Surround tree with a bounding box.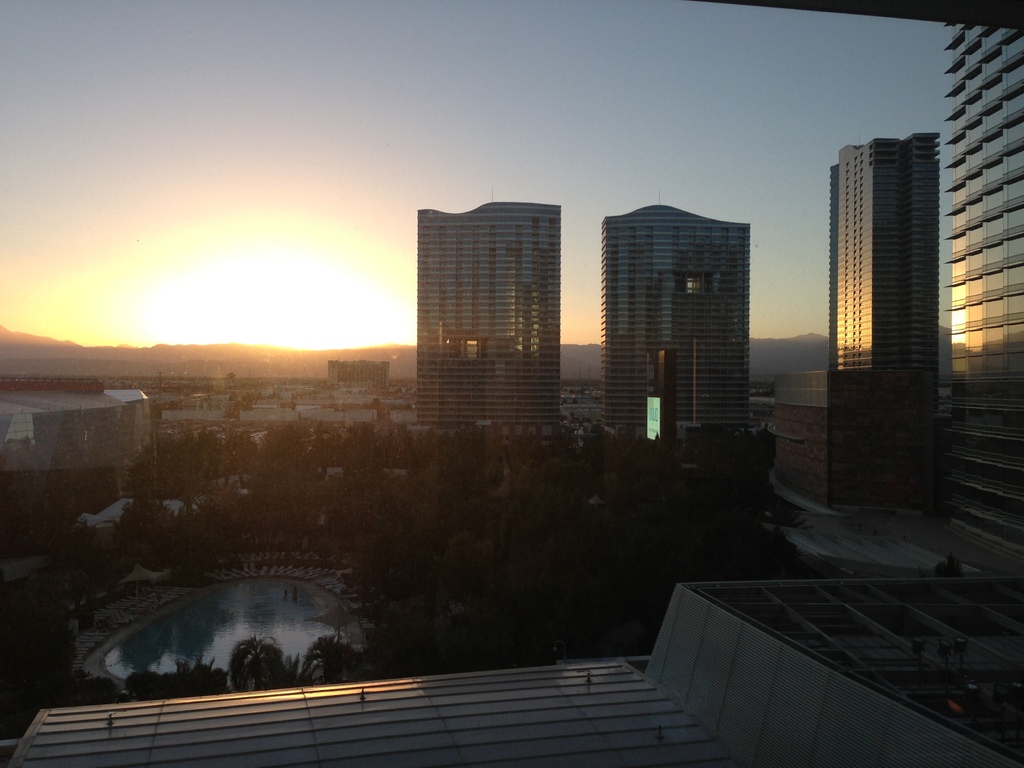
box=[190, 422, 221, 492].
